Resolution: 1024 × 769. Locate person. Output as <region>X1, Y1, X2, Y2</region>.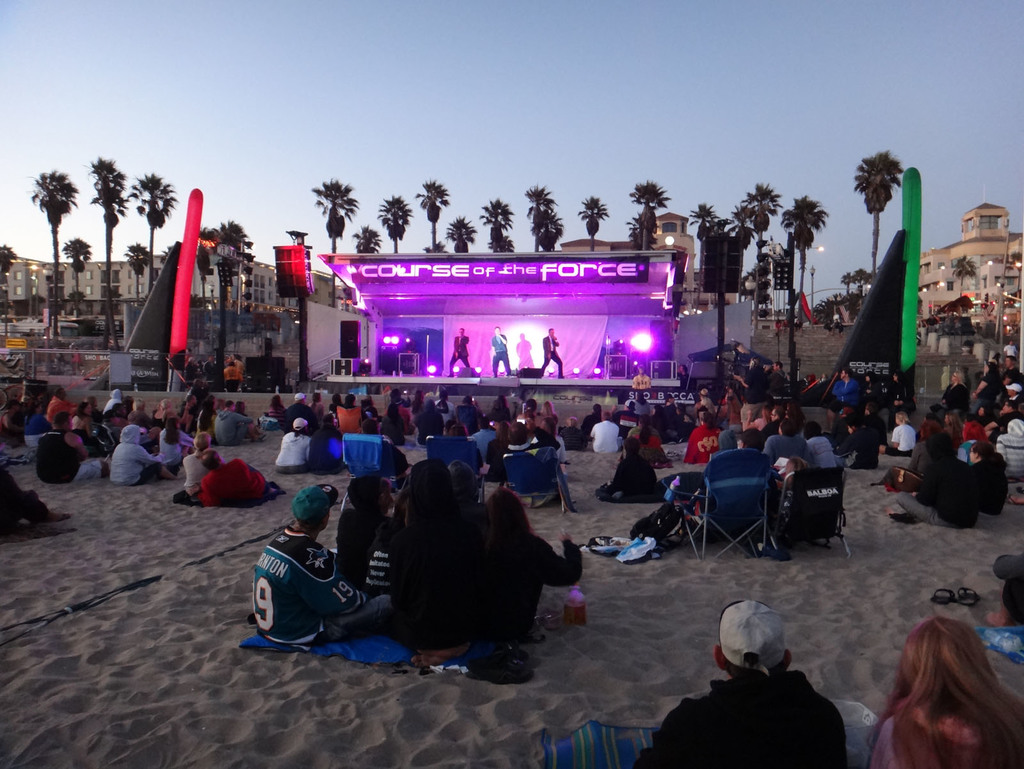
<region>386, 458, 467, 640</region>.
